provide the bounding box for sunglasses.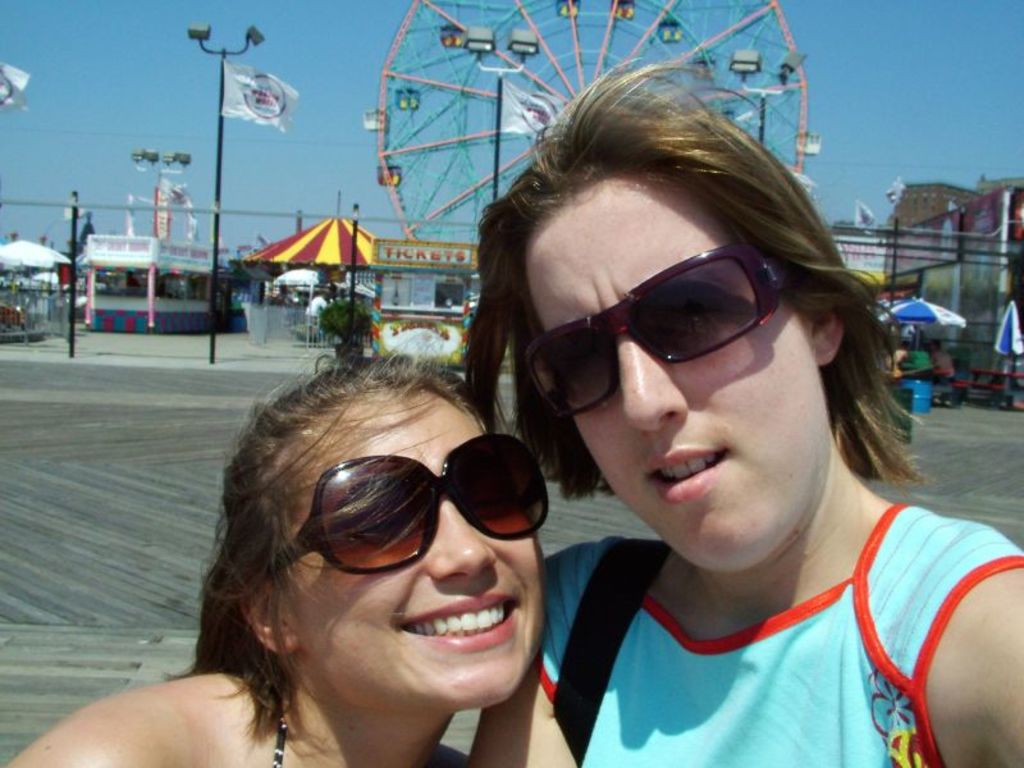
262,433,548,585.
